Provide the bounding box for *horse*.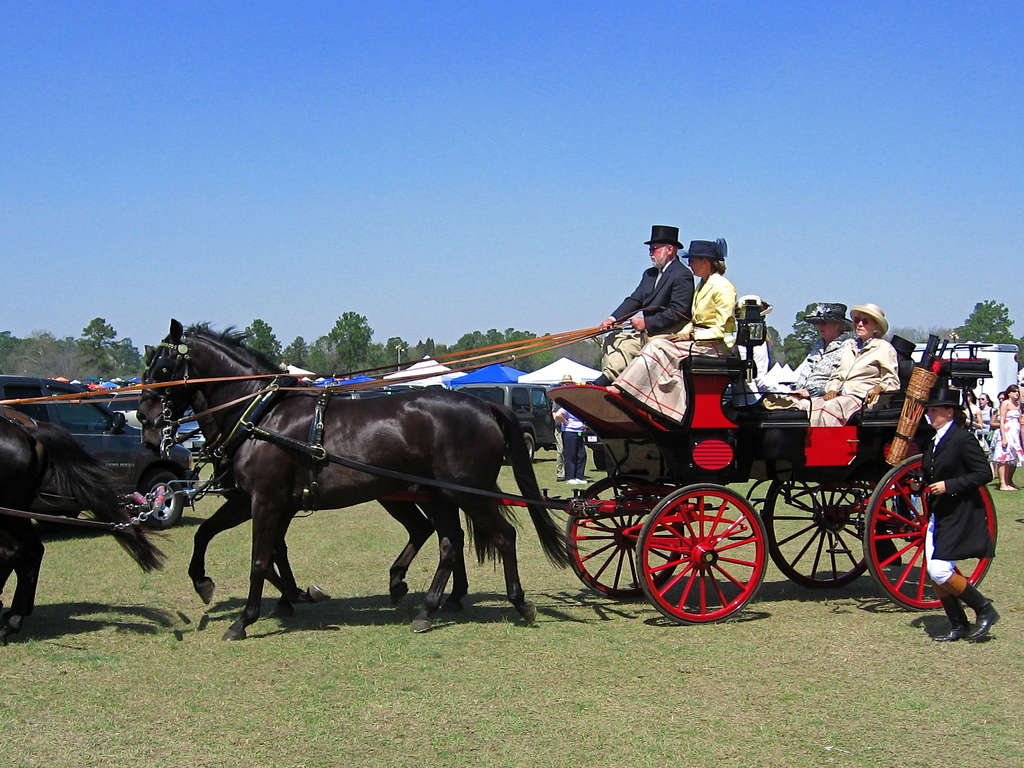
pyautogui.locateOnScreen(133, 316, 593, 636).
